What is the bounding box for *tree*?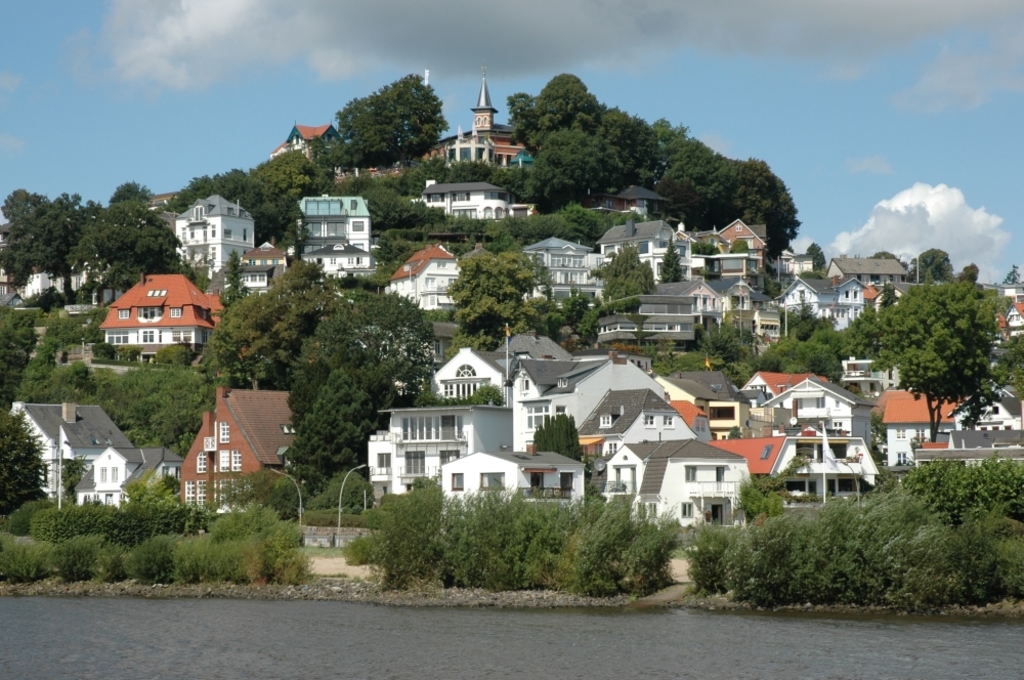
l=536, t=72, r=596, b=129.
